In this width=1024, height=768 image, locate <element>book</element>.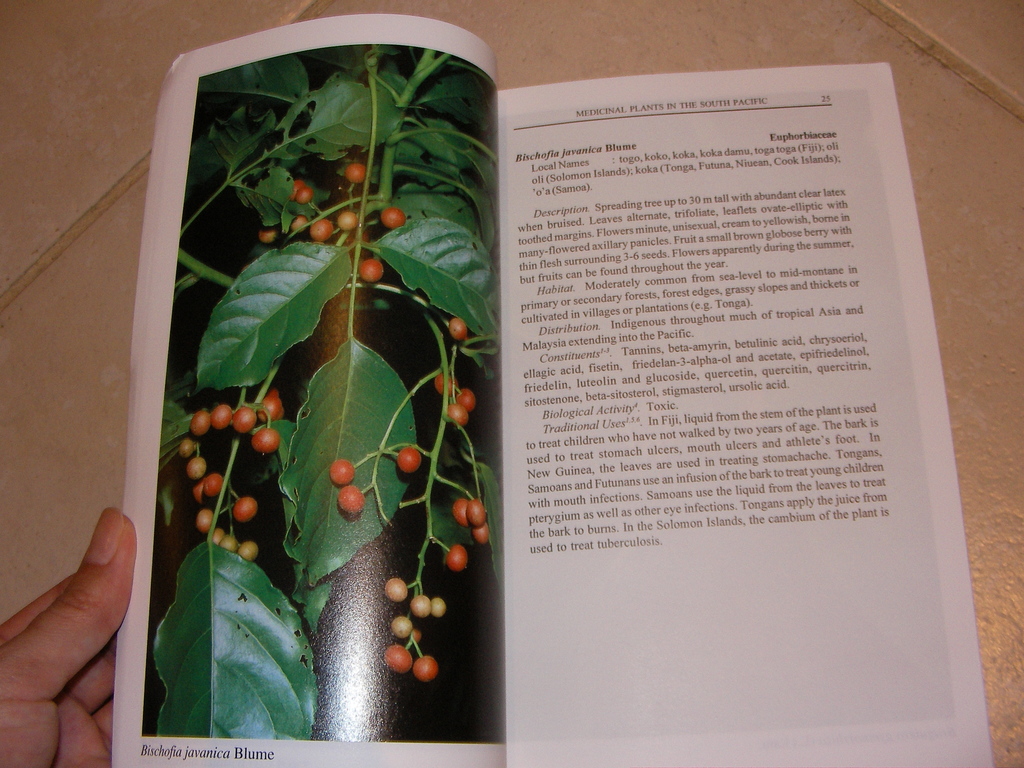
Bounding box: x1=219 y1=42 x2=966 y2=767.
